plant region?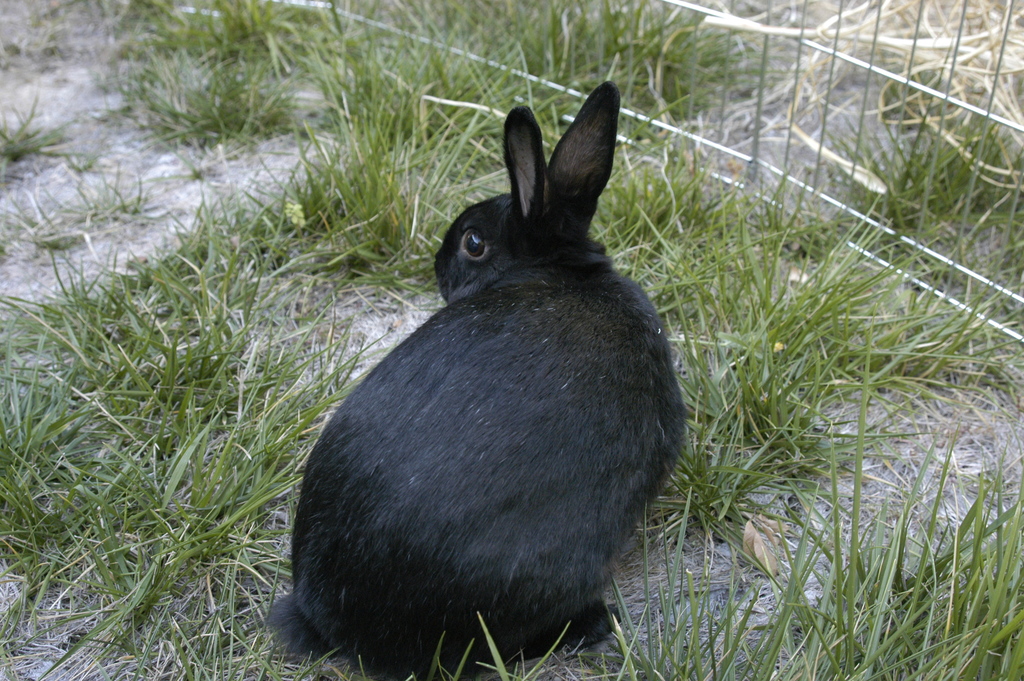
x1=172, y1=0, x2=373, y2=103
